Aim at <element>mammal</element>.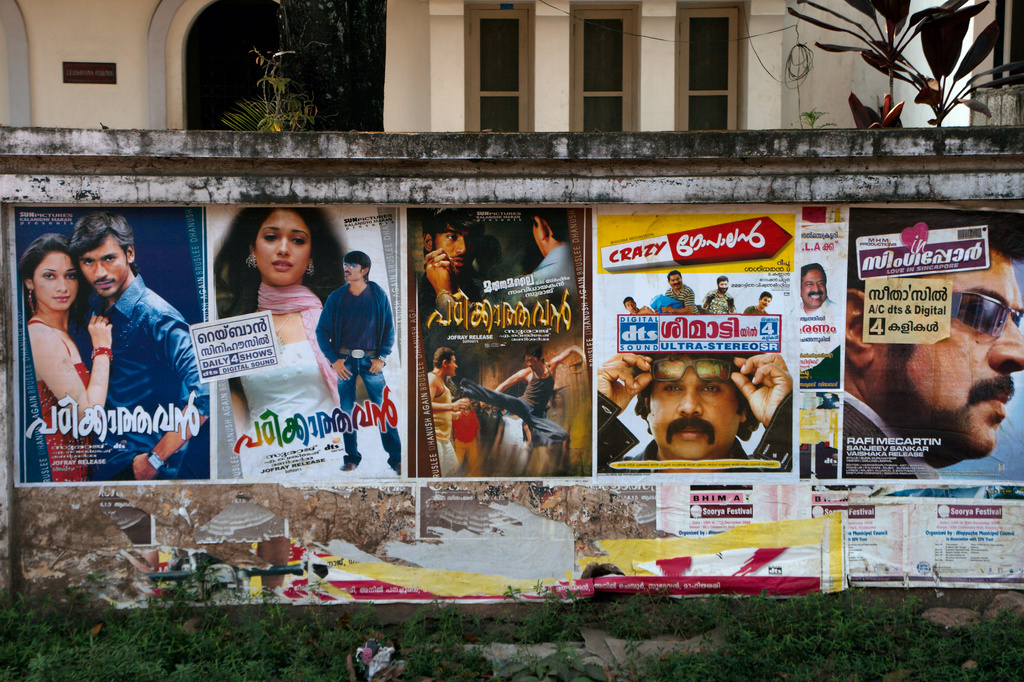
Aimed at select_region(655, 270, 706, 315).
